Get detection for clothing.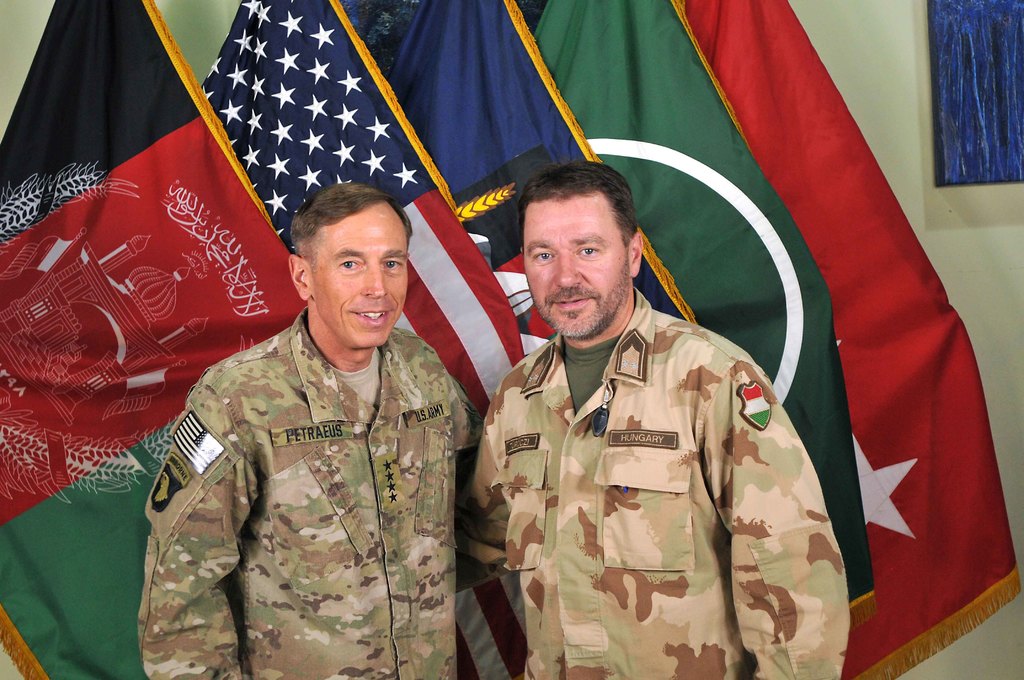
Detection: detection(140, 319, 484, 679).
